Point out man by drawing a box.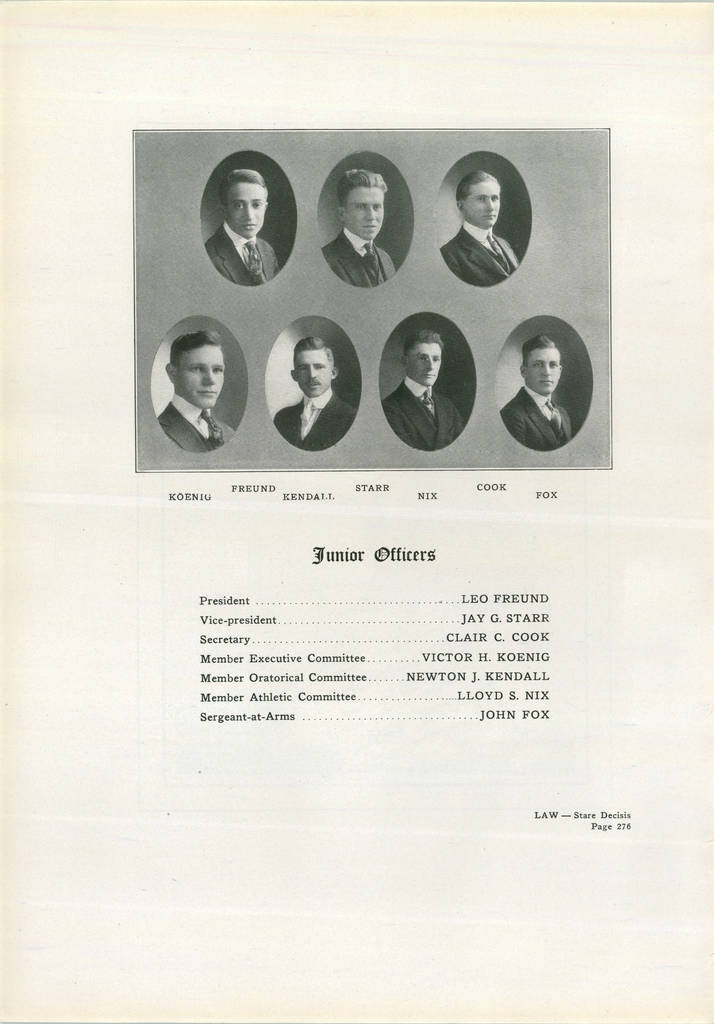
locate(204, 166, 284, 286).
